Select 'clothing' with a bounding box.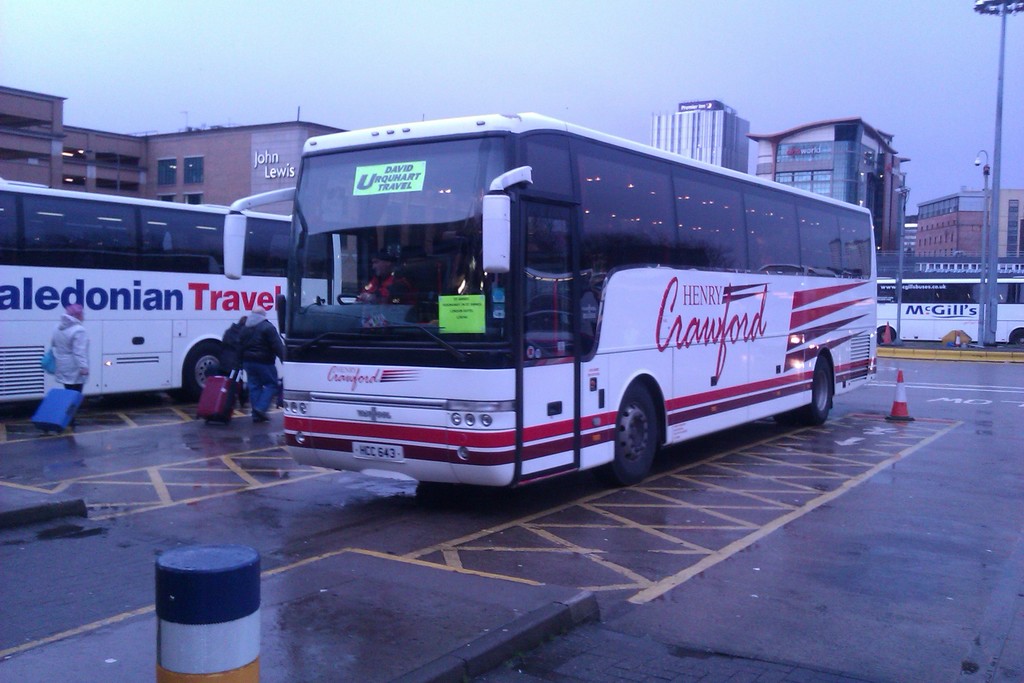
pyautogui.locateOnScreen(49, 308, 90, 420).
